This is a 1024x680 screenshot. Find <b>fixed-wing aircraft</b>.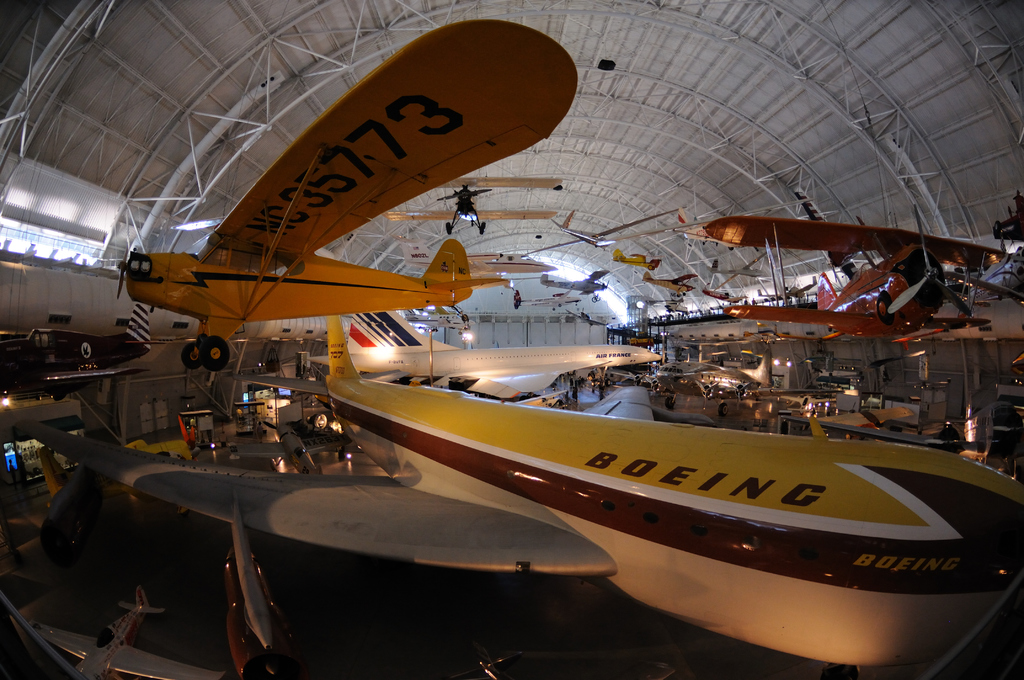
Bounding box: Rect(17, 312, 1023, 679).
